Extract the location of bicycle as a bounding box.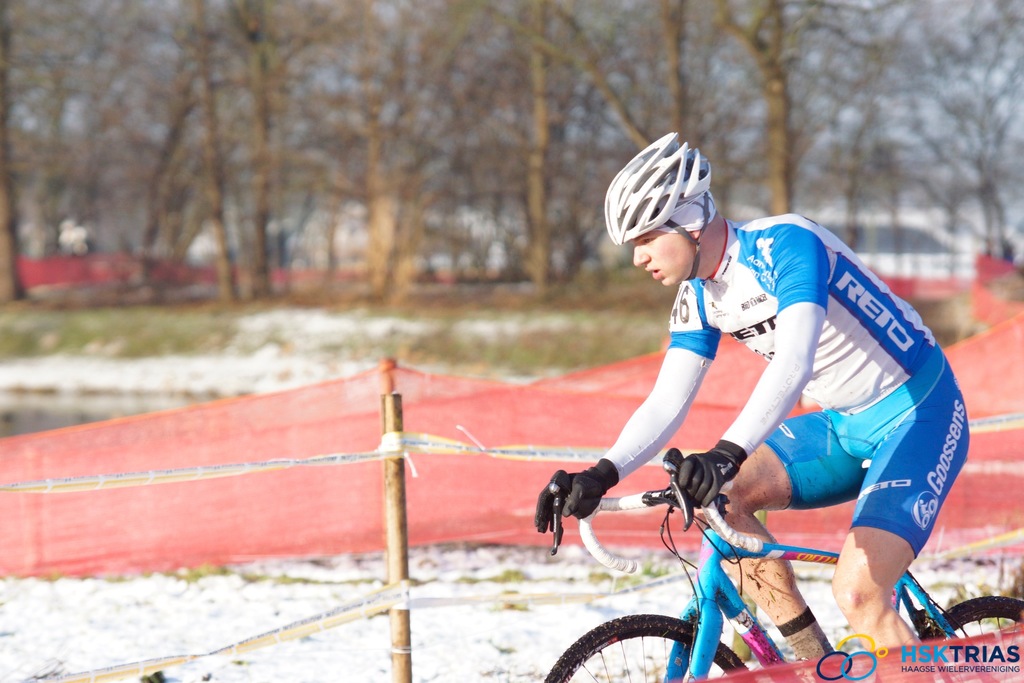
[545, 450, 1023, 682].
